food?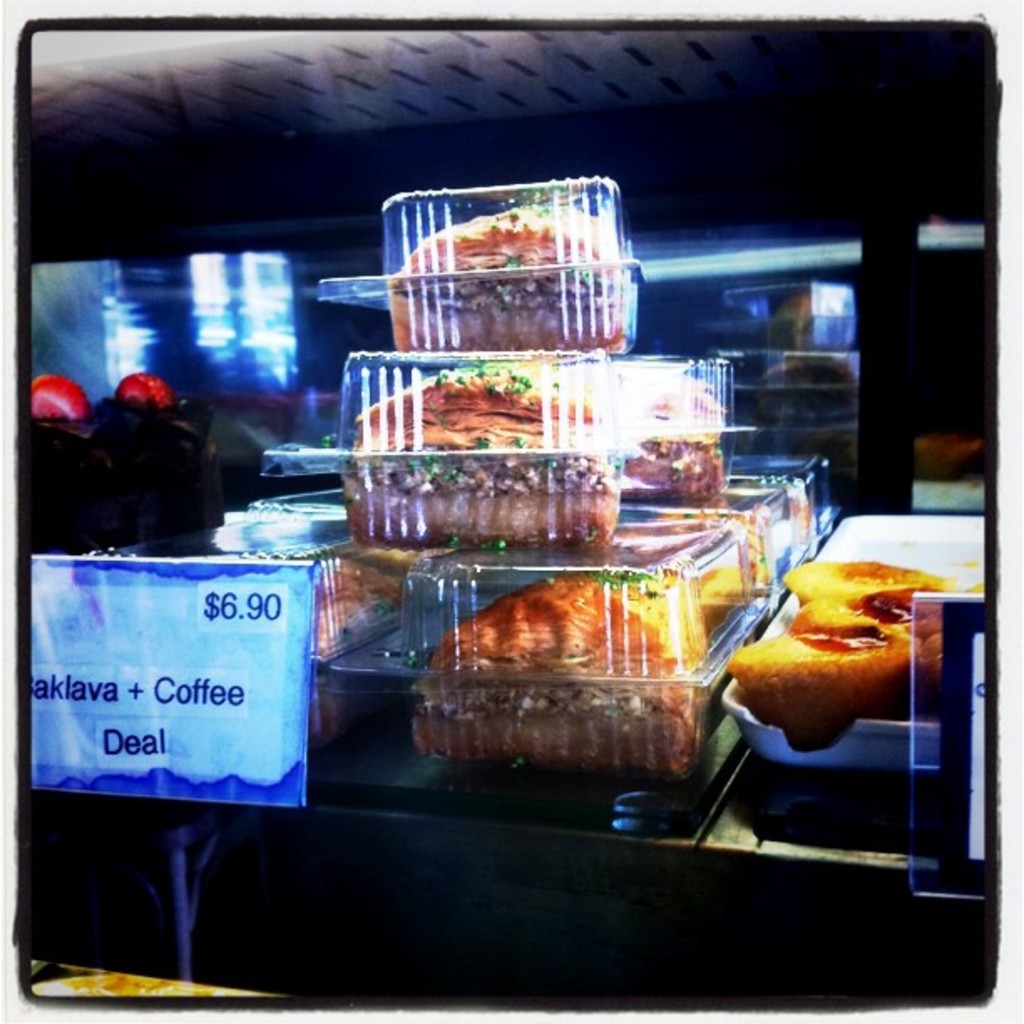
25:373:124:559
